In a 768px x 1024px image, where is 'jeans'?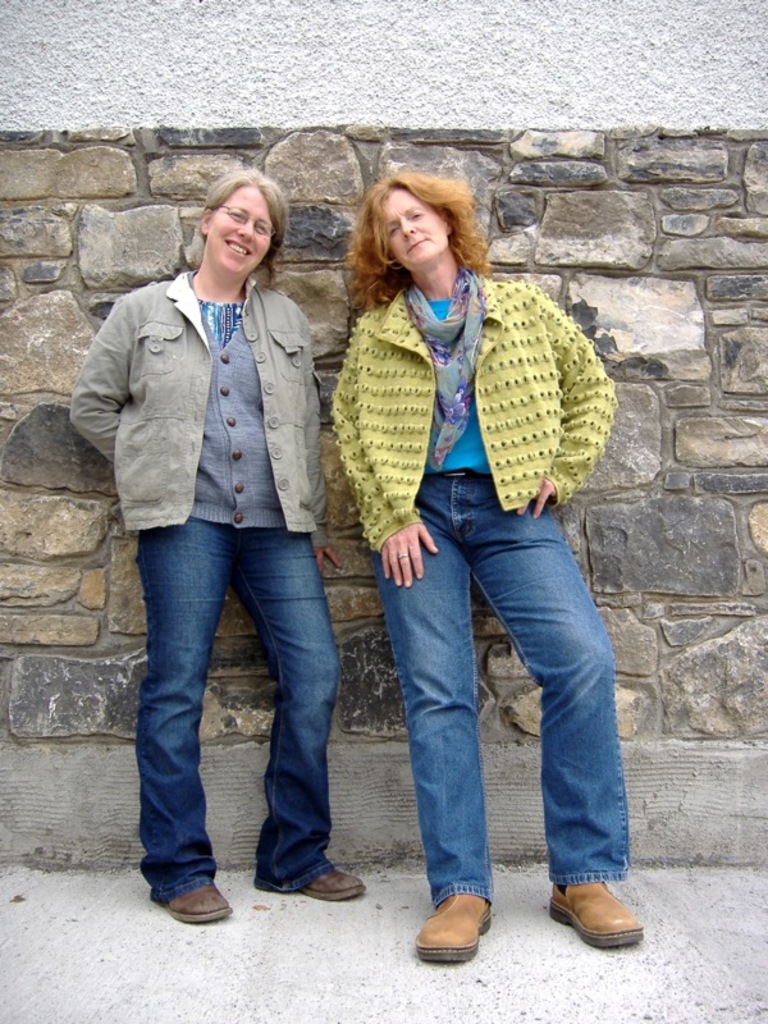
352/484/593/972.
